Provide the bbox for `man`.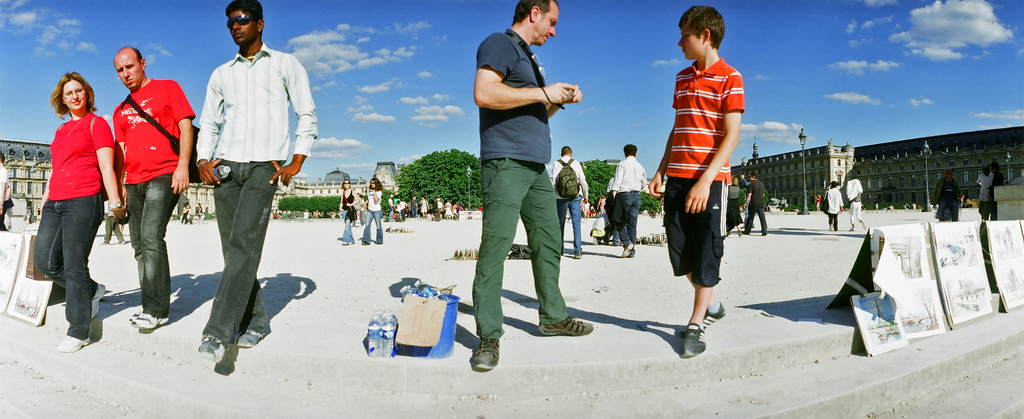
[551, 146, 586, 256].
